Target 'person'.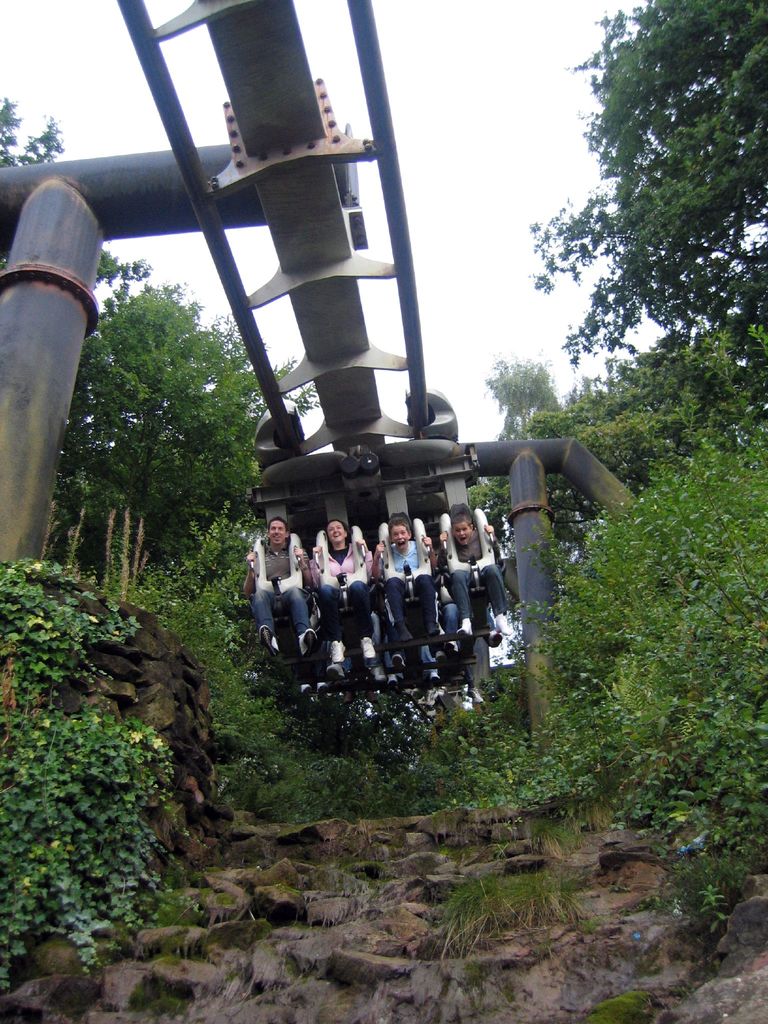
Target region: 255/491/308/674.
